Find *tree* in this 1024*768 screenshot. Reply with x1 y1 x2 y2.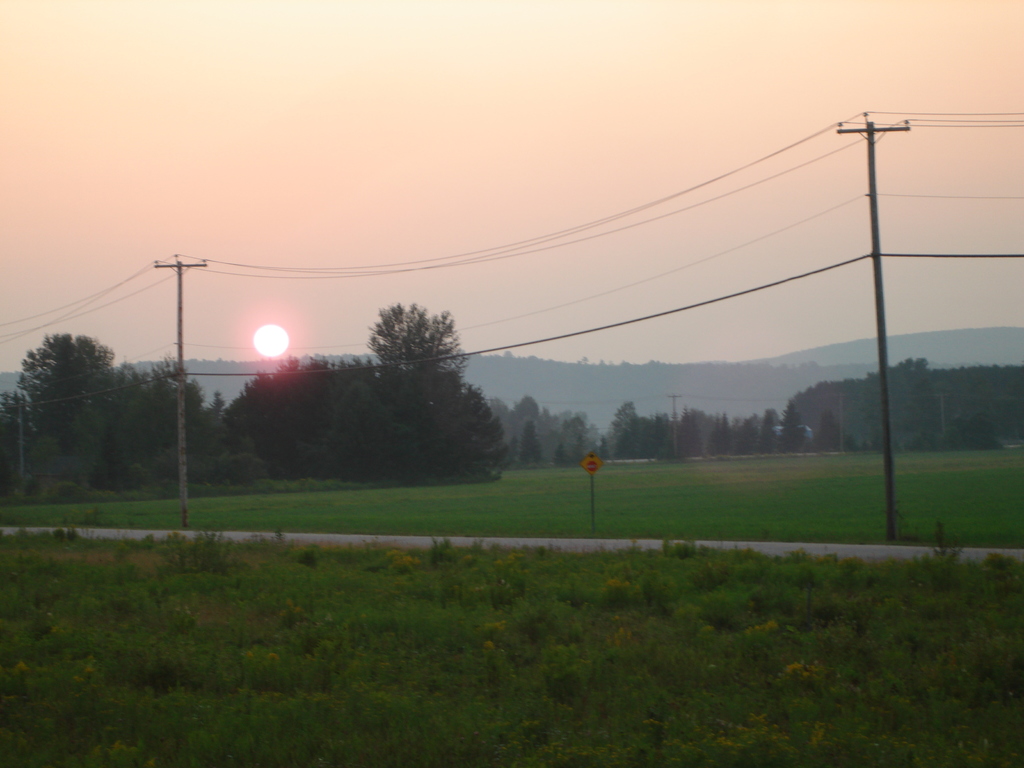
570 431 588 461.
